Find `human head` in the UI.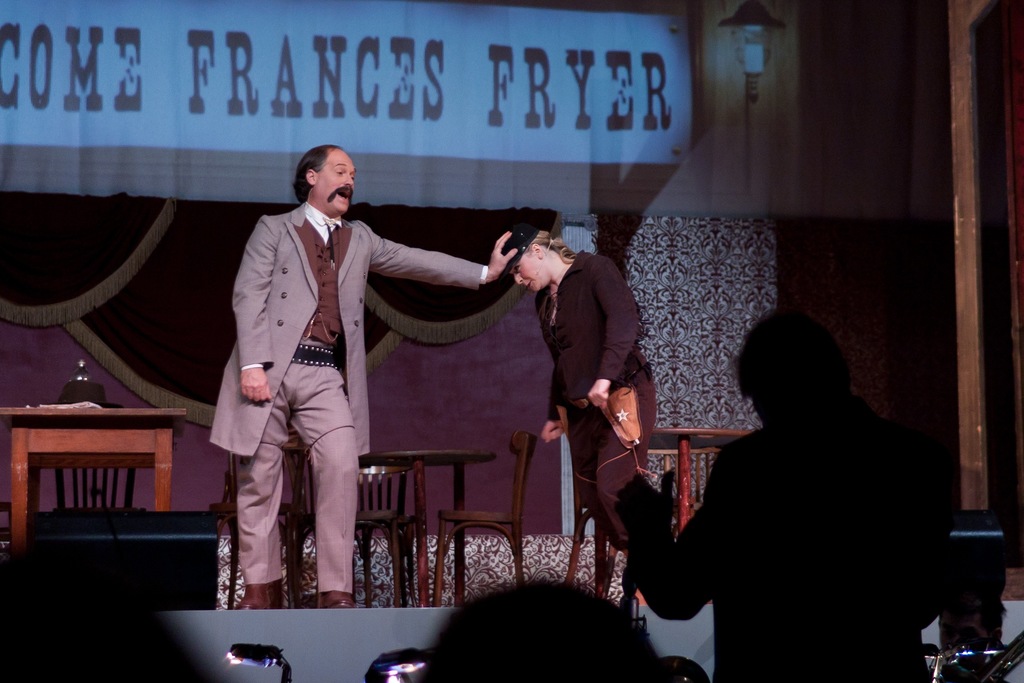
UI element at x1=735, y1=313, x2=850, y2=431.
